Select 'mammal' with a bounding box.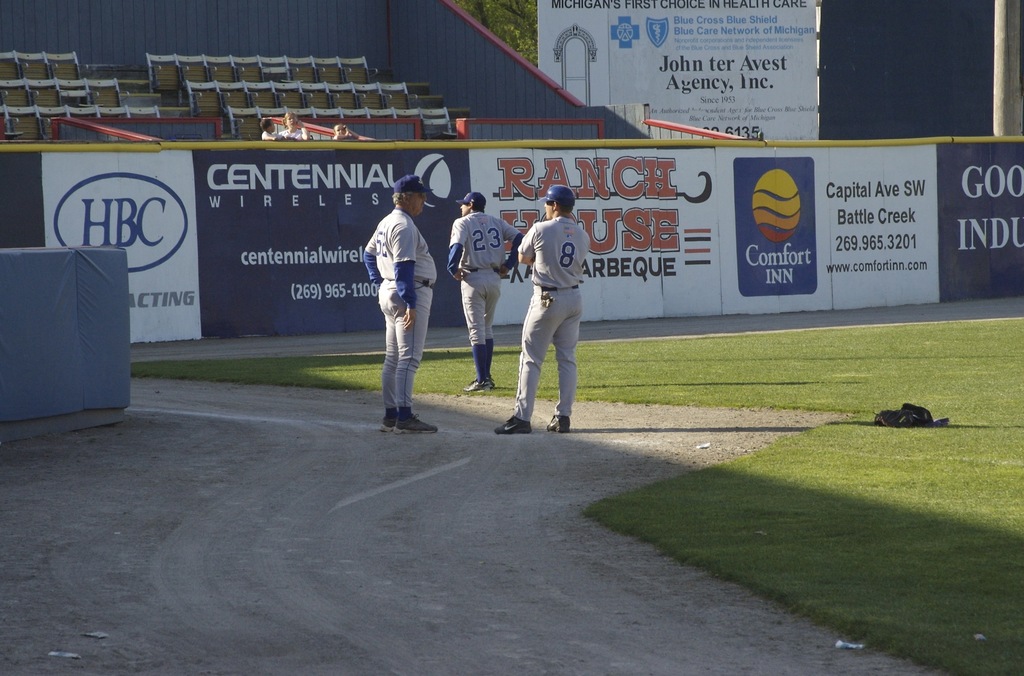
pyautogui.locateOnScreen(504, 184, 603, 431).
